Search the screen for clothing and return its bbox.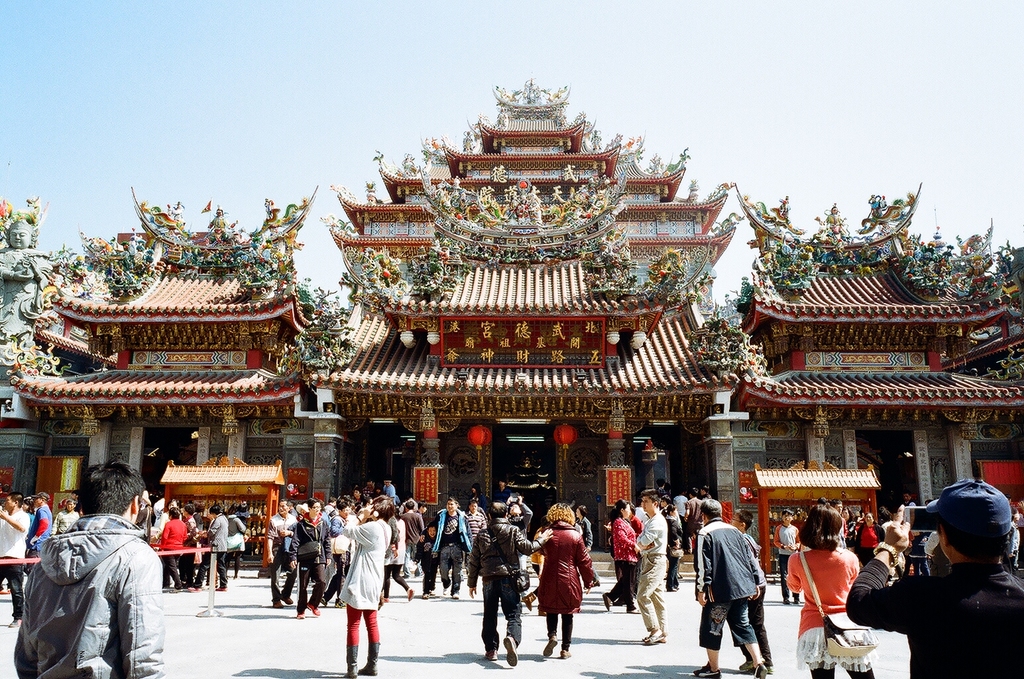
Found: select_region(0, 511, 30, 612).
